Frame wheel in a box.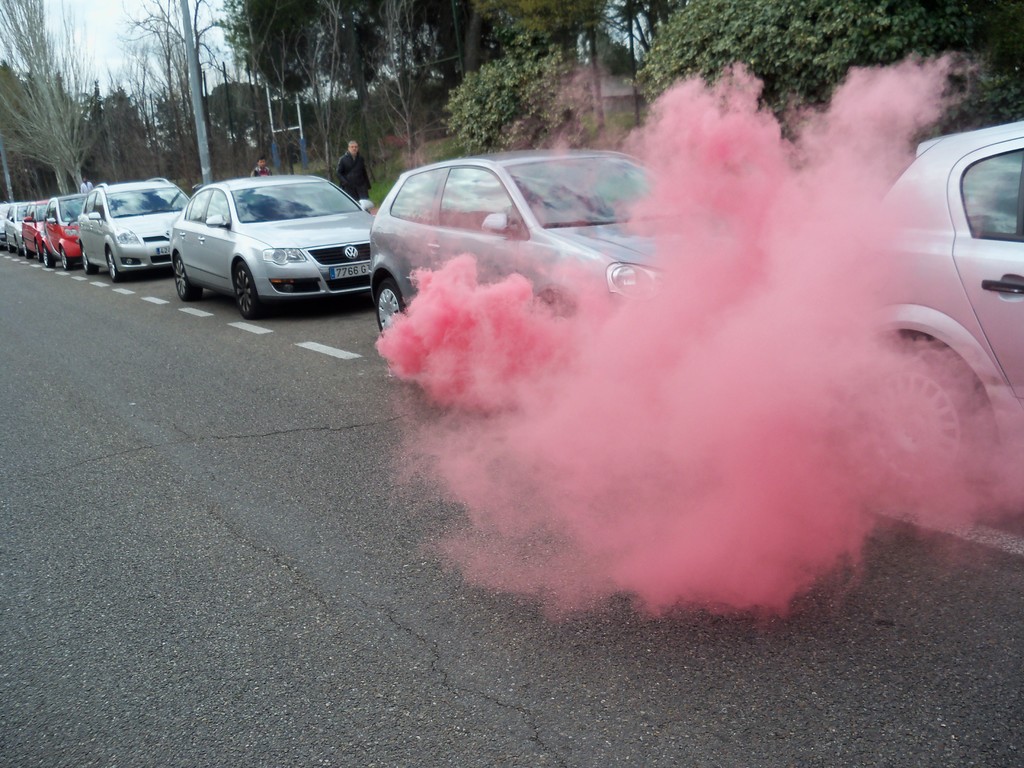
57,244,76,270.
